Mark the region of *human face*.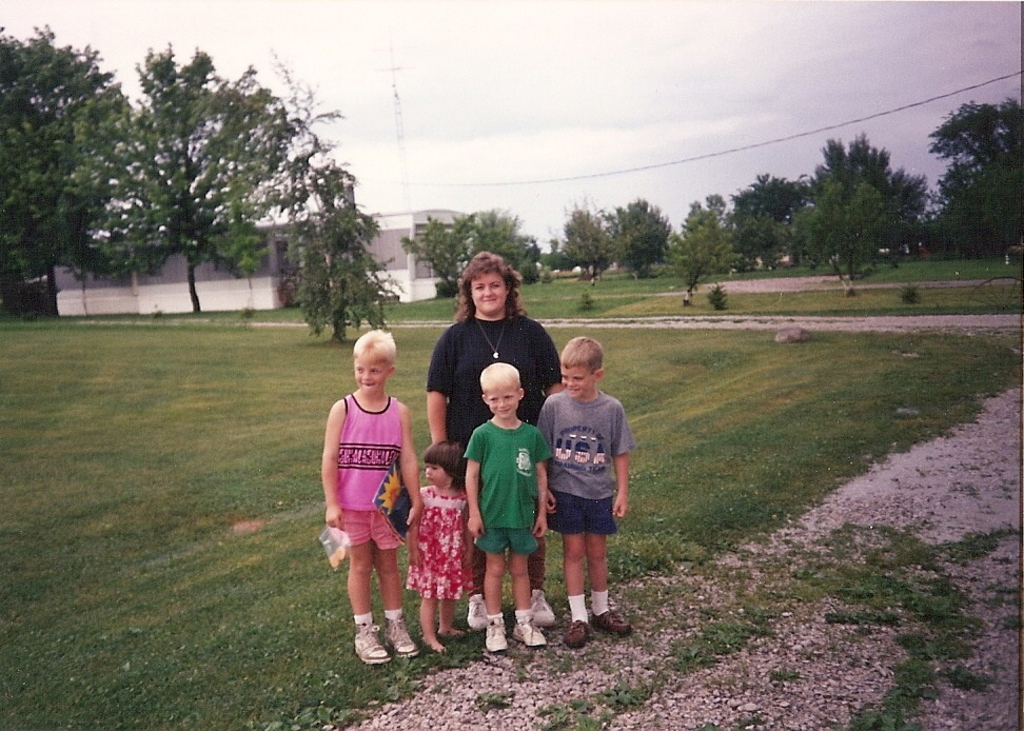
Region: l=562, t=372, r=594, b=400.
